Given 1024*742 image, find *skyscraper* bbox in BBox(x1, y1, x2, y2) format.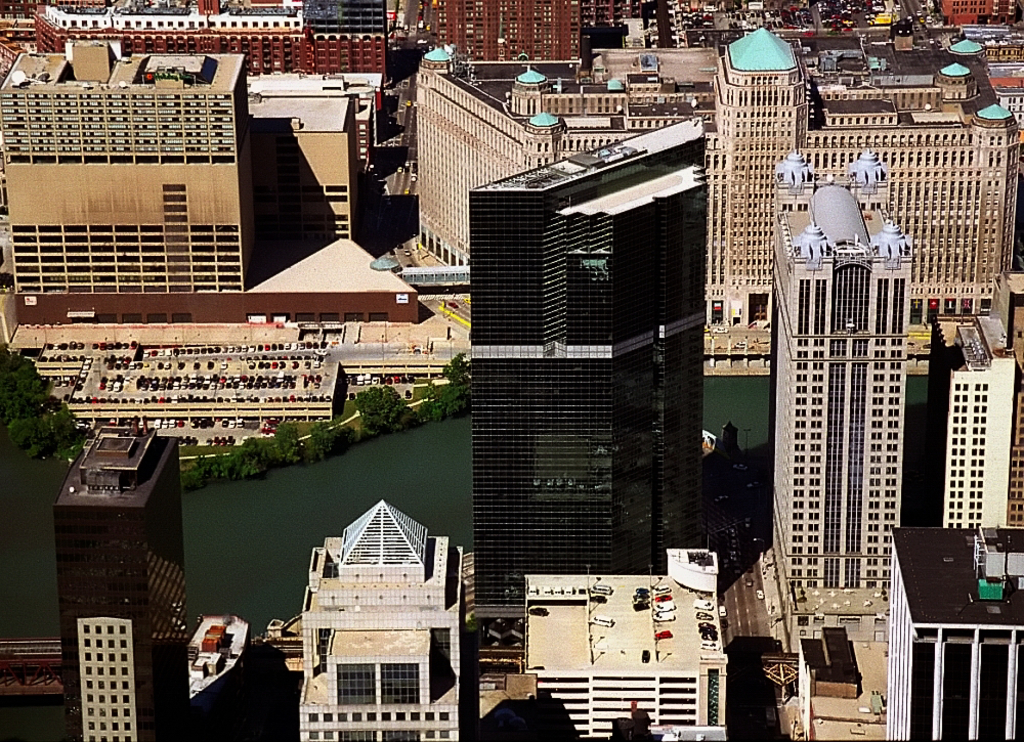
BBox(923, 282, 1023, 536).
